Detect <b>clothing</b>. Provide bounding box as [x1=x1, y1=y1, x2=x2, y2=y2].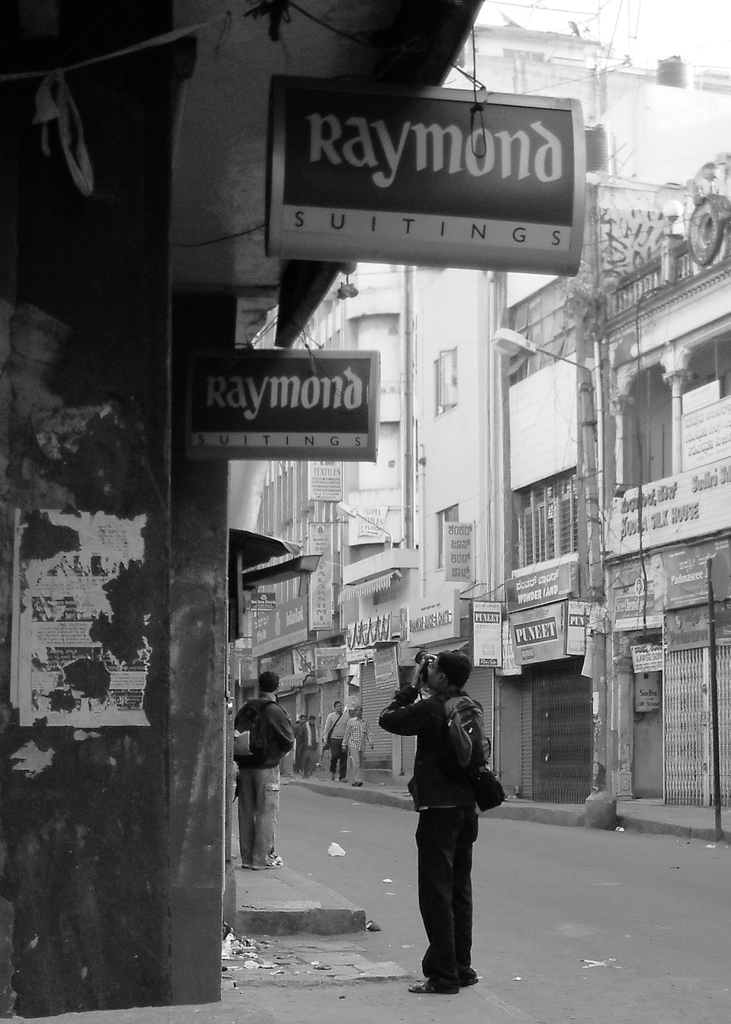
[x1=375, y1=696, x2=482, y2=979].
